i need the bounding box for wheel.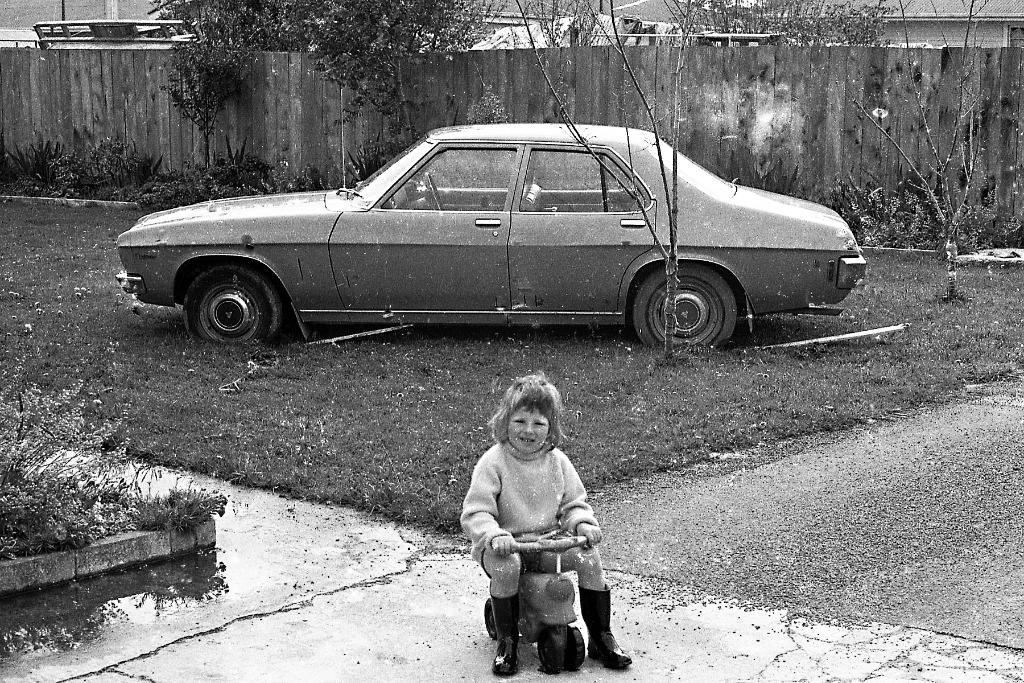
Here it is: locate(184, 267, 281, 352).
